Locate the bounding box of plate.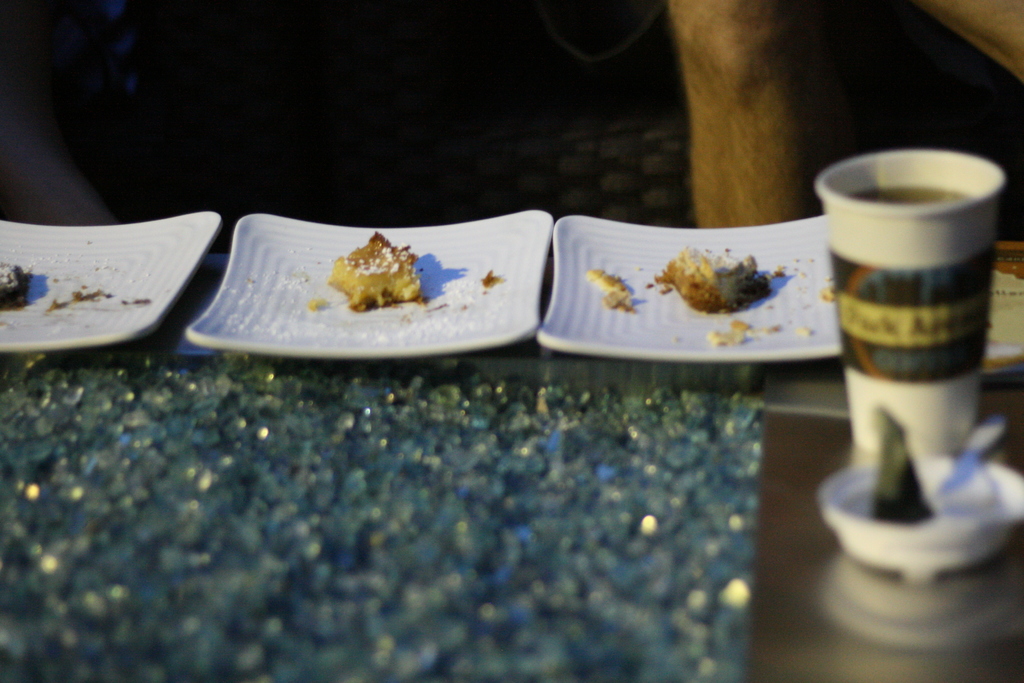
Bounding box: 536:213:849:365.
